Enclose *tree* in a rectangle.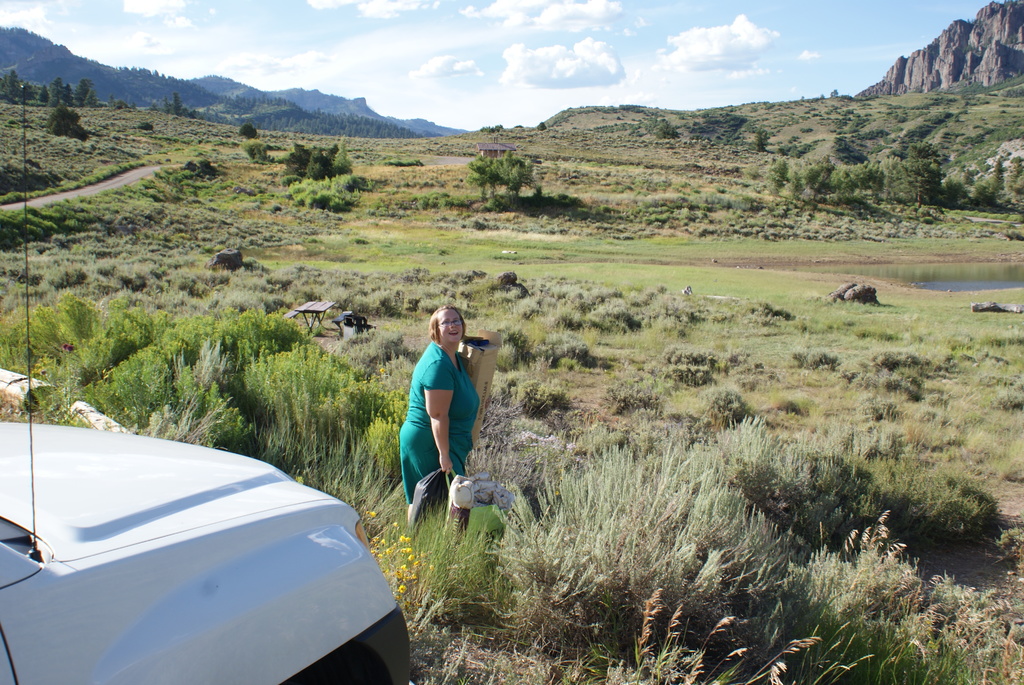
(41,87,57,111).
